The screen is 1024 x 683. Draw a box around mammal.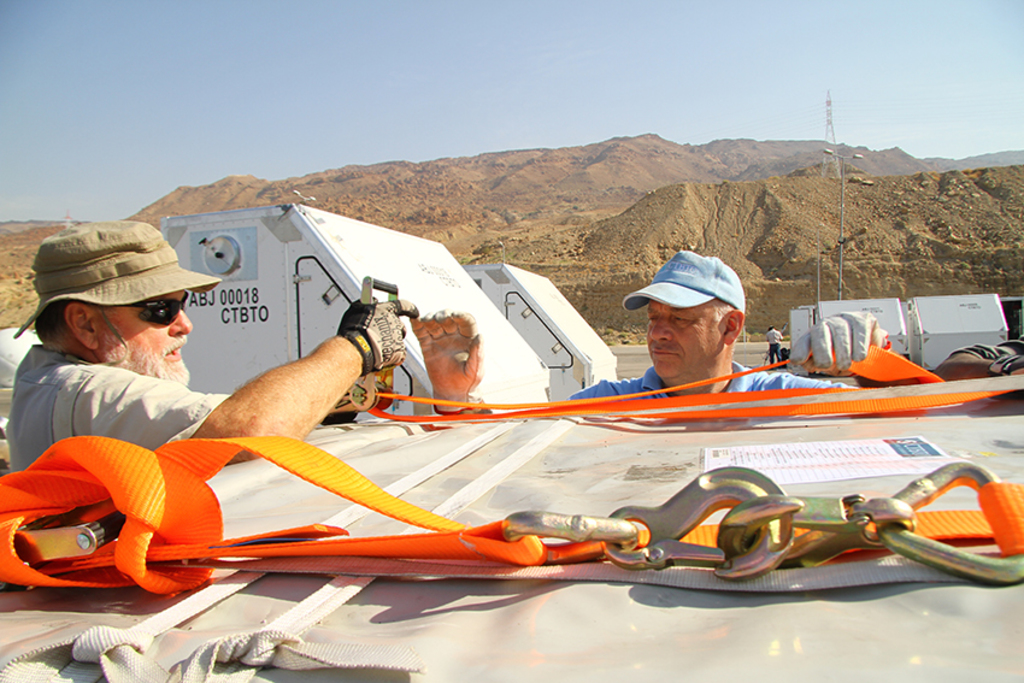
<bbox>932, 326, 1023, 379</bbox>.
